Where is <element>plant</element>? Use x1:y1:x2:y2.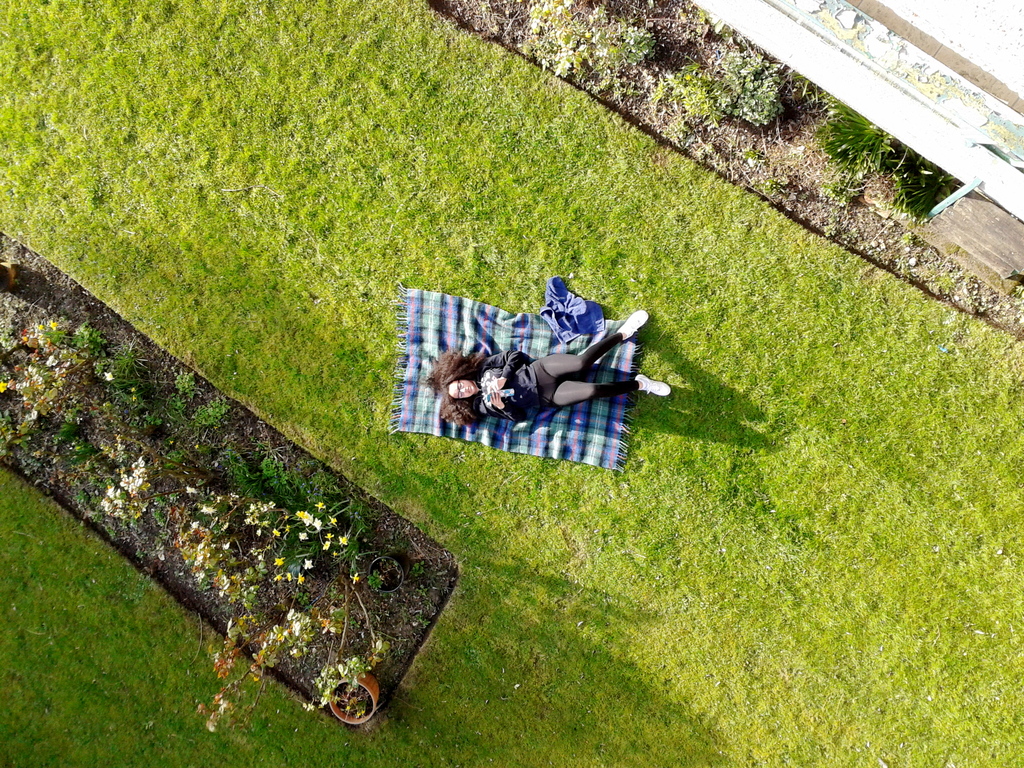
118:451:152:502.
